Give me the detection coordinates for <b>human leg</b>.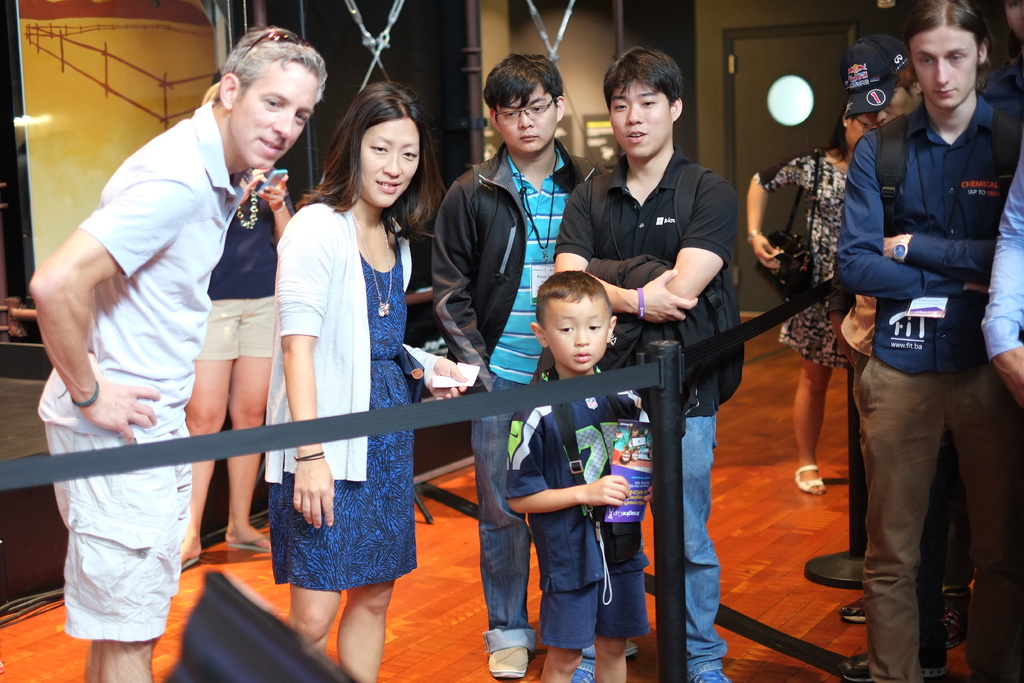
rect(674, 416, 729, 678).
